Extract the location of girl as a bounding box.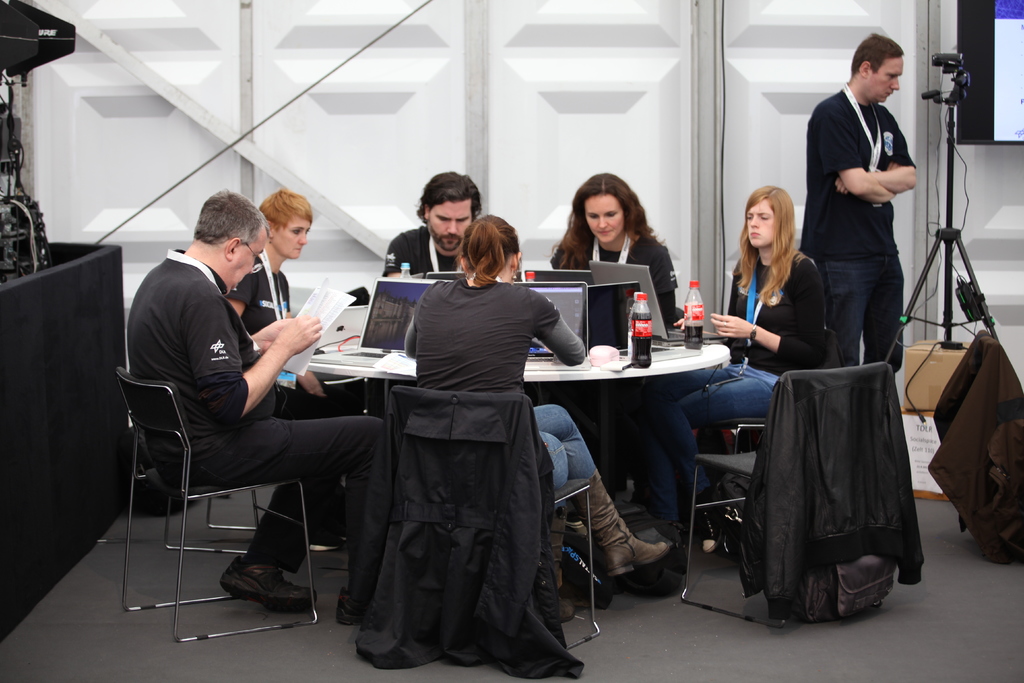
<box>227,192,312,331</box>.
